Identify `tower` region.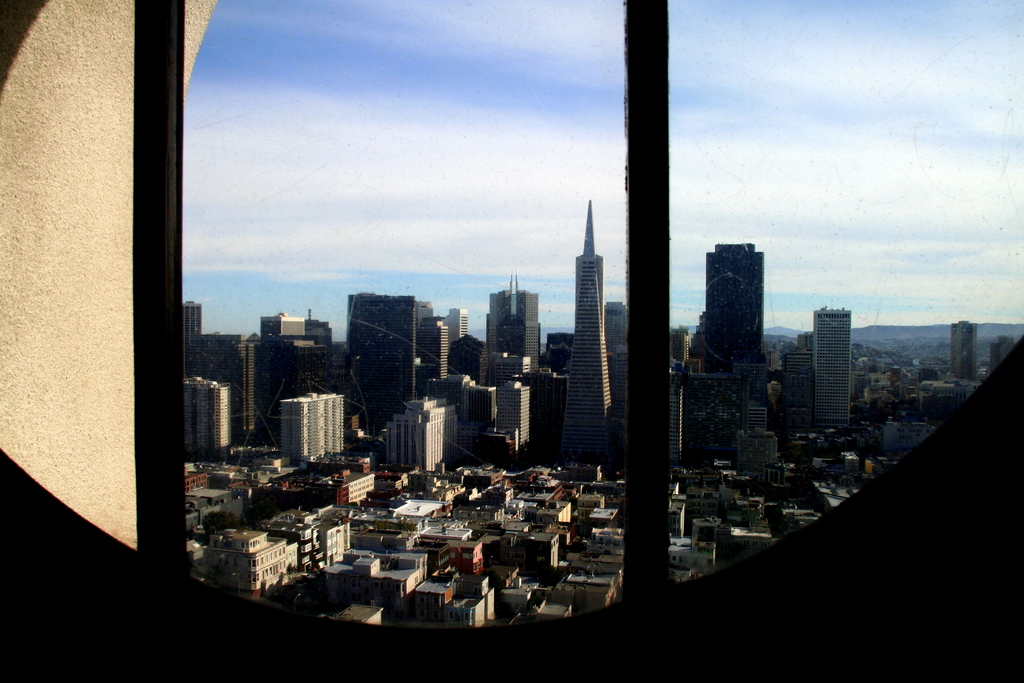
Region: <region>699, 240, 764, 407</region>.
